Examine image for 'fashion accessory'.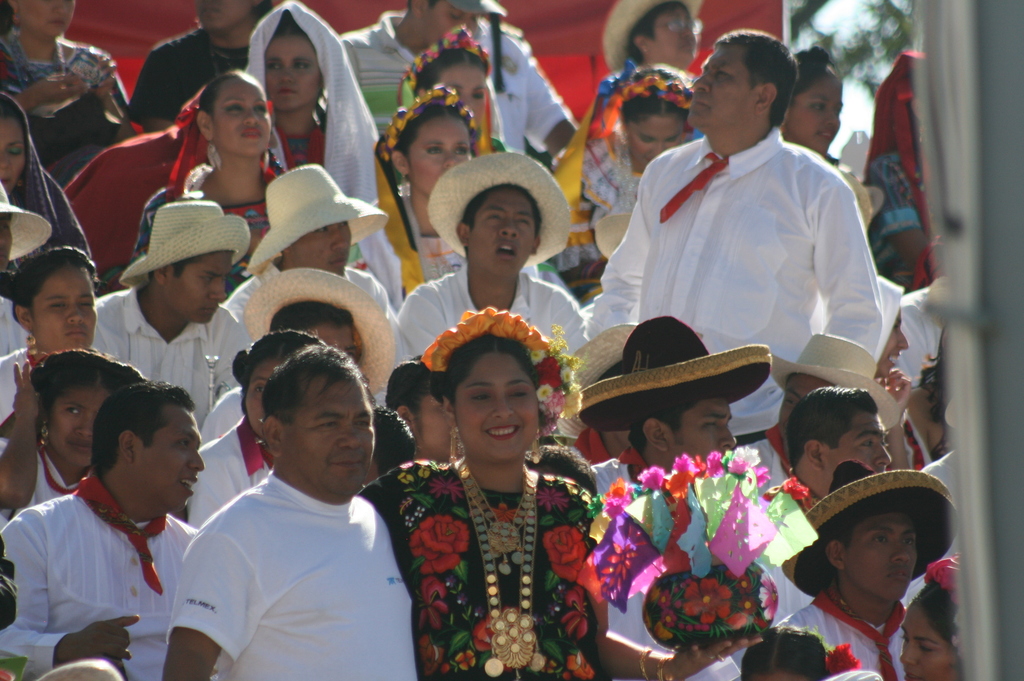
Examination result: box(44, 421, 52, 440).
